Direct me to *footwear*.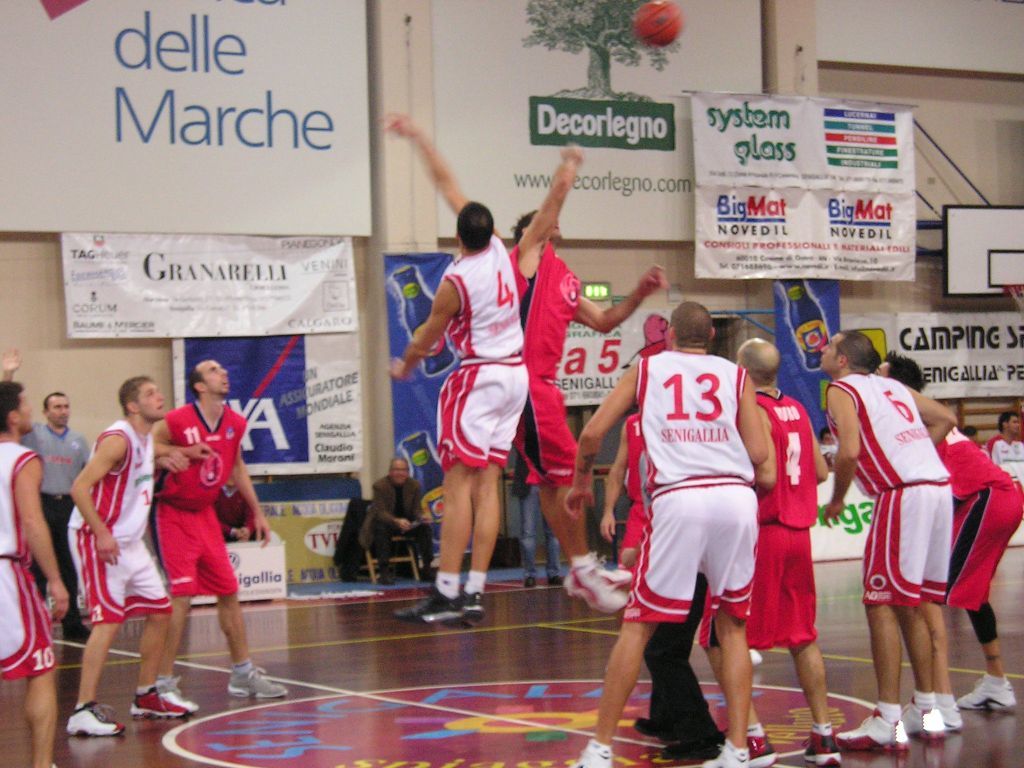
Direction: (664, 734, 719, 761).
